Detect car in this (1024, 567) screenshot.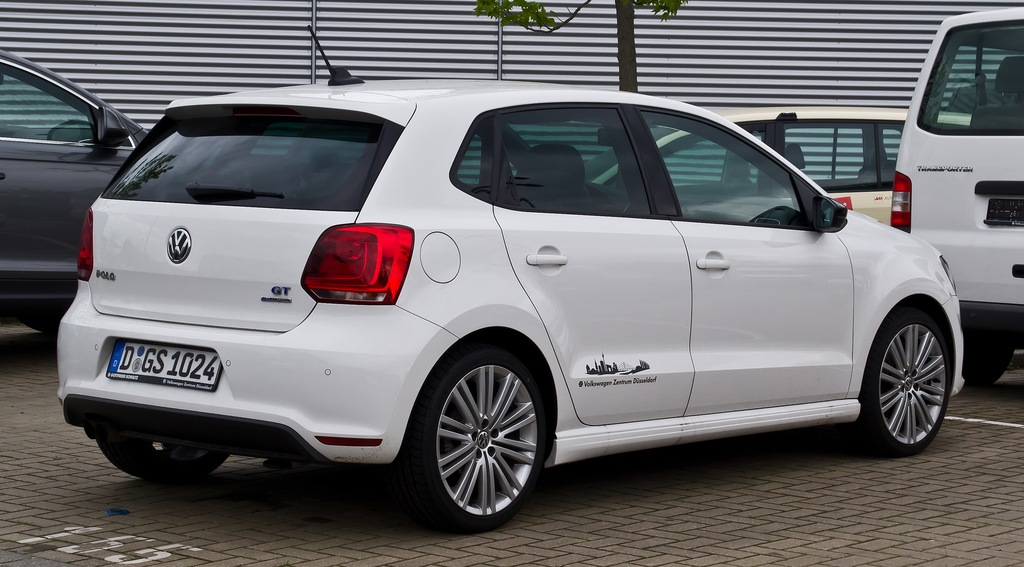
Detection: <region>589, 99, 967, 227</region>.
